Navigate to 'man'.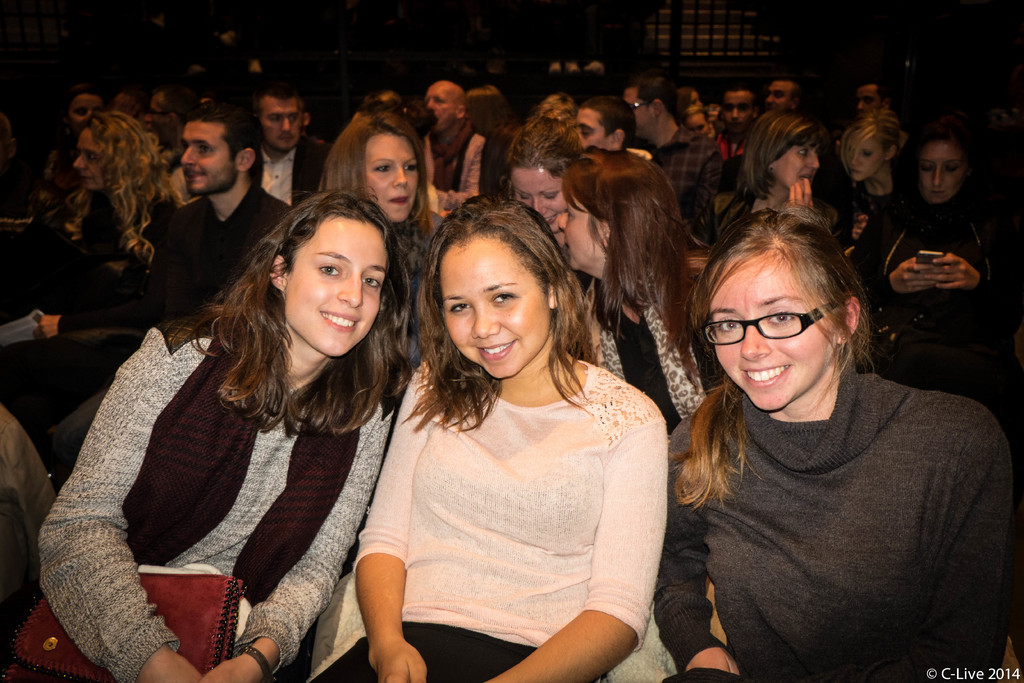
Navigation target: <box>573,98,655,158</box>.
